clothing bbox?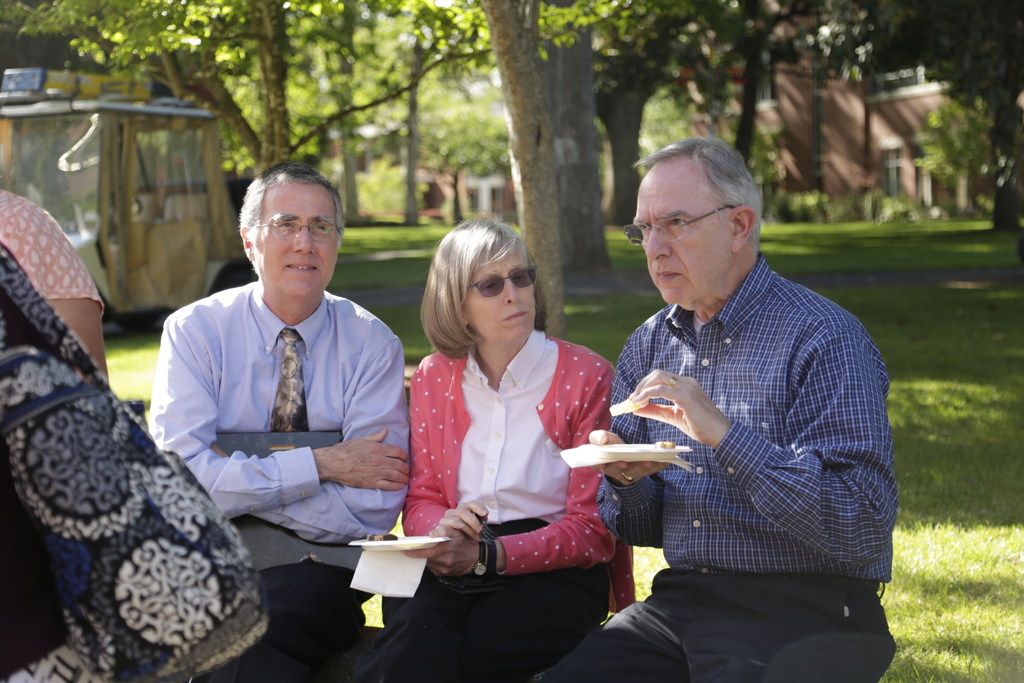
x1=355 y1=343 x2=625 y2=682
